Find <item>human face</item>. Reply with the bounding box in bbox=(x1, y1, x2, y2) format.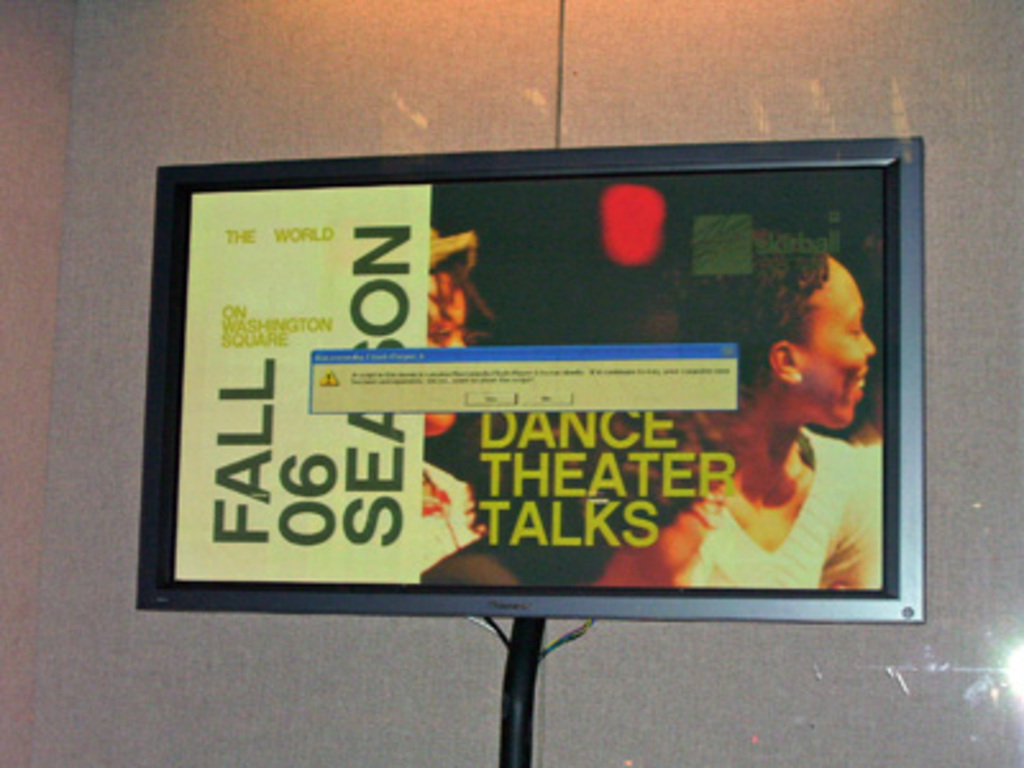
bbox=(812, 274, 876, 428).
